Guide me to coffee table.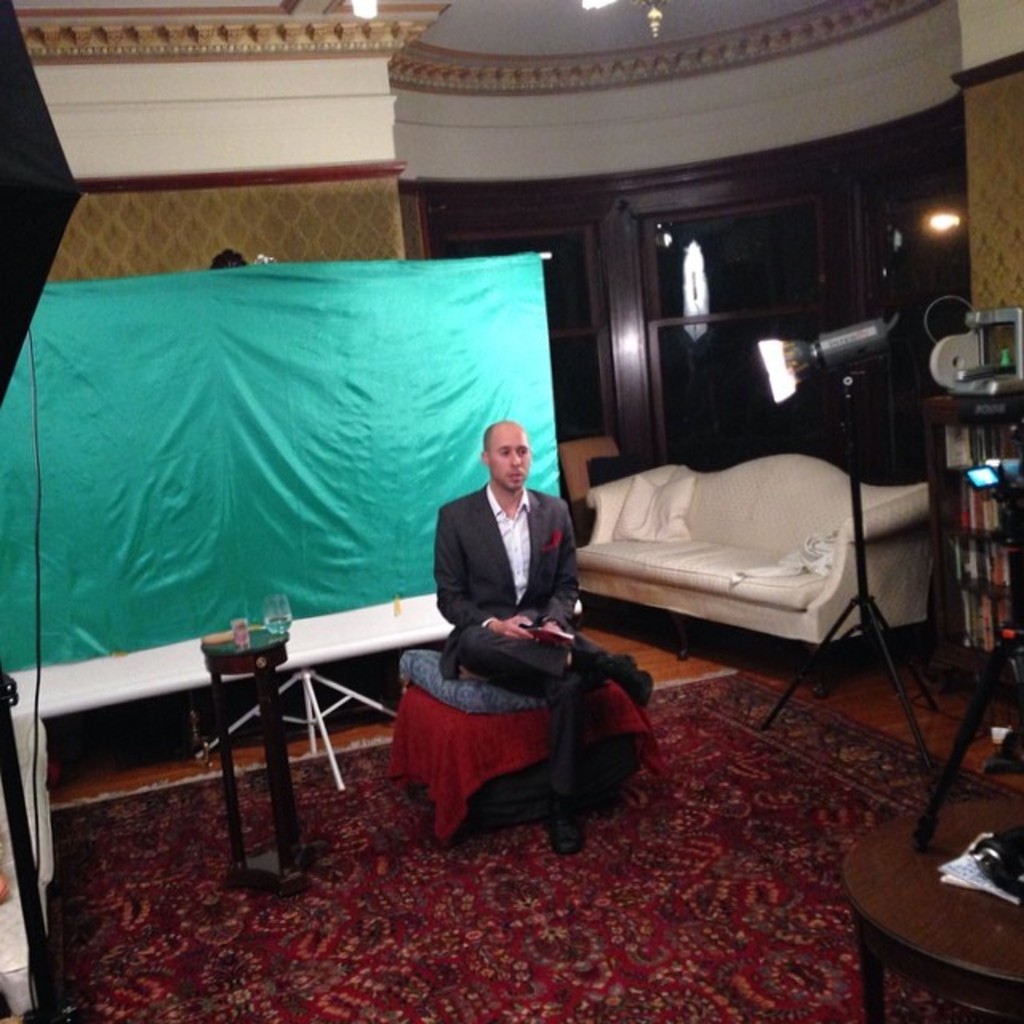
Guidance: {"x1": 840, "y1": 794, "x2": 1022, "y2": 1022}.
